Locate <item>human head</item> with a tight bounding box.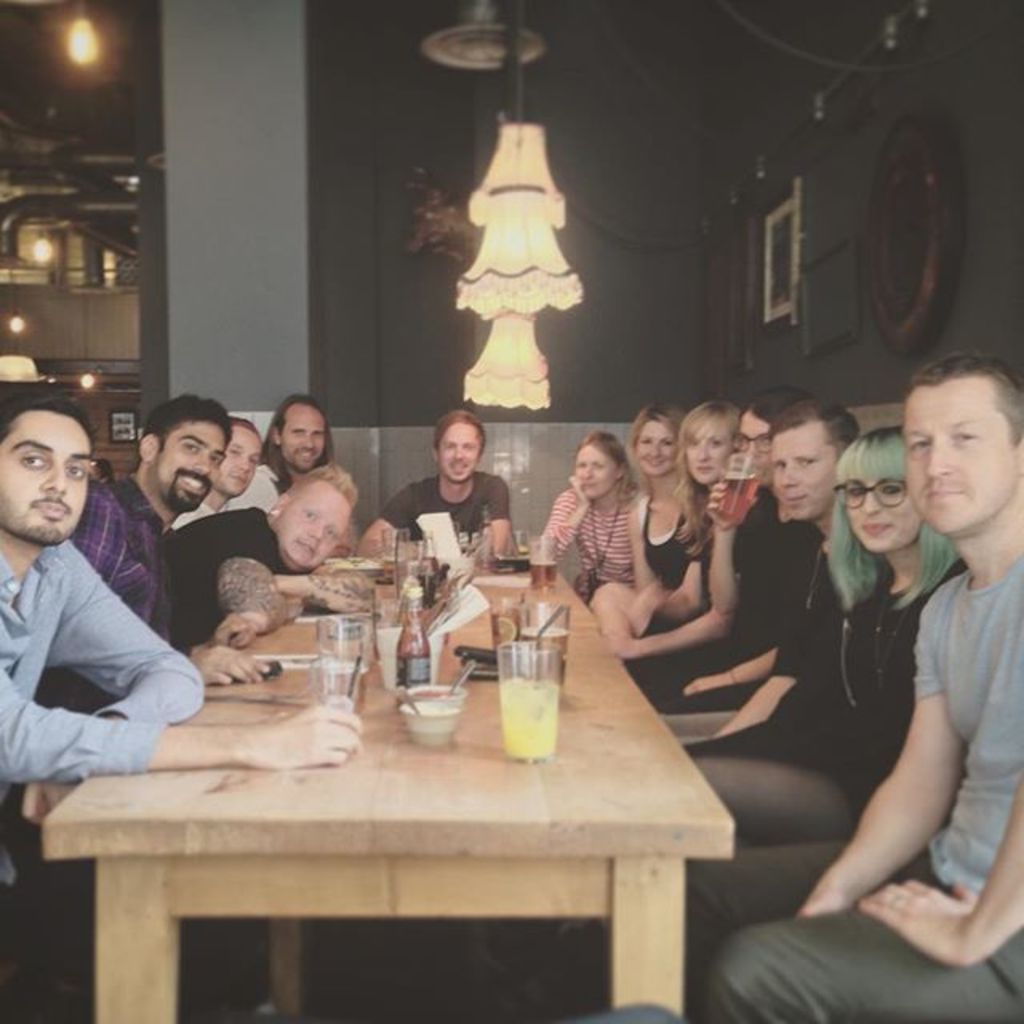
<bbox>0, 371, 118, 550</bbox>.
